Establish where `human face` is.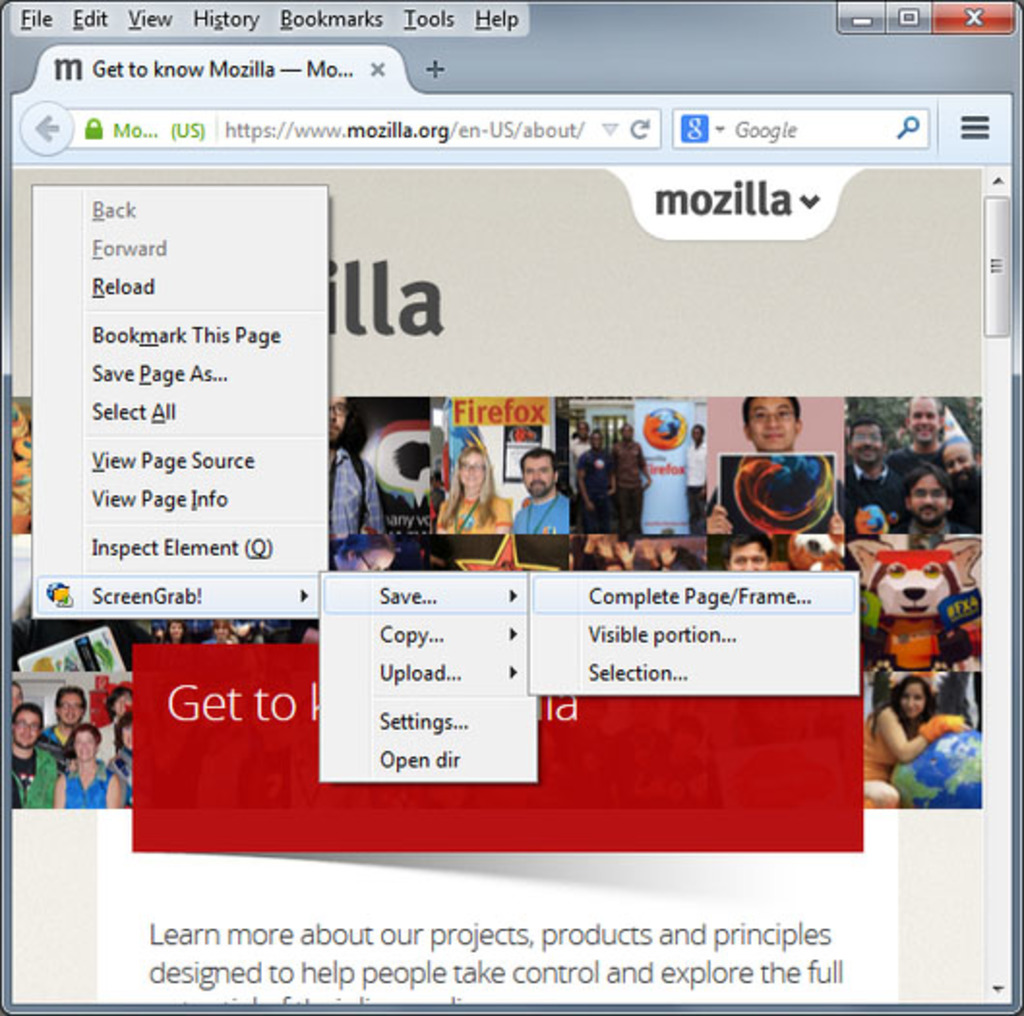
Established at bbox(941, 449, 978, 482).
